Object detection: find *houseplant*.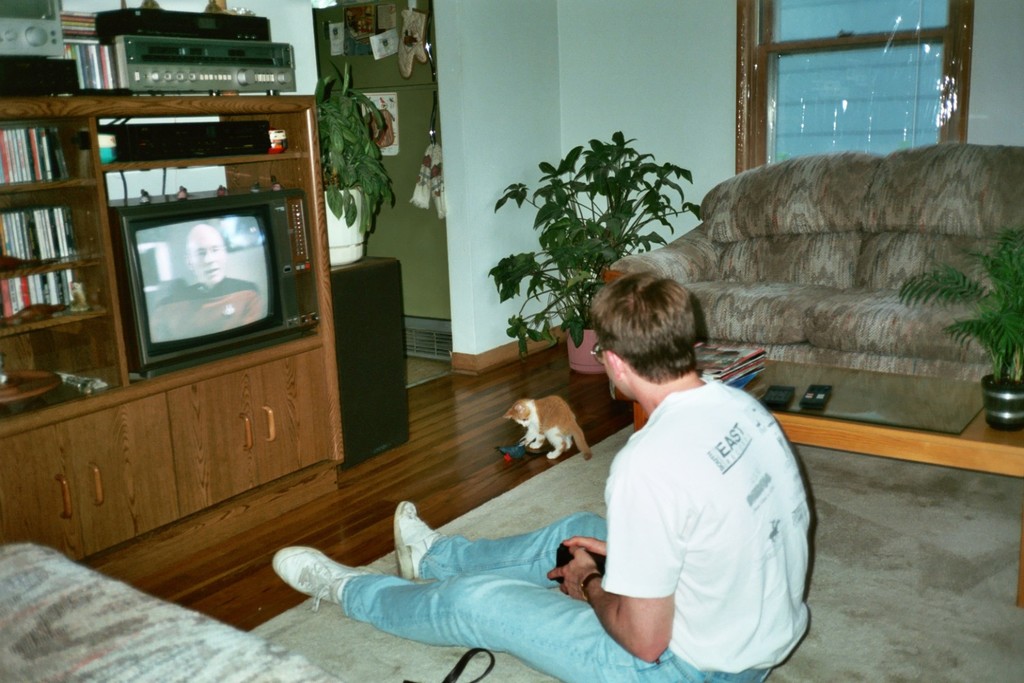
select_region(896, 224, 1023, 432).
